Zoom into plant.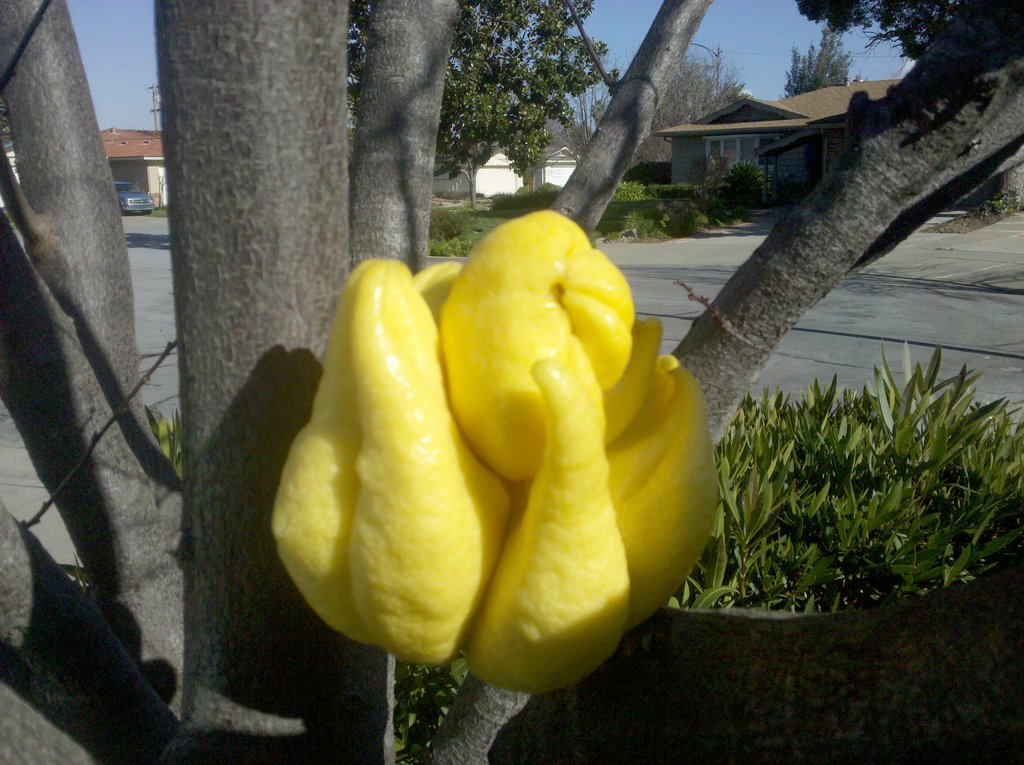
Zoom target: (143, 407, 184, 476).
